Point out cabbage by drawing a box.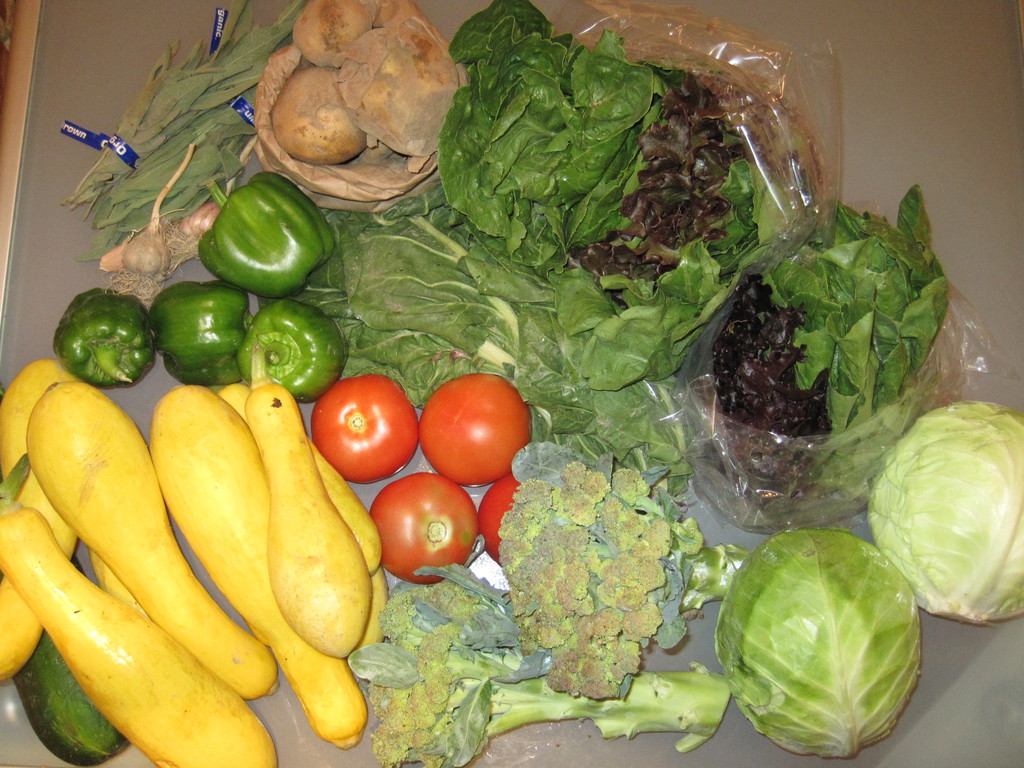
(left=716, top=527, right=922, bottom=756).
